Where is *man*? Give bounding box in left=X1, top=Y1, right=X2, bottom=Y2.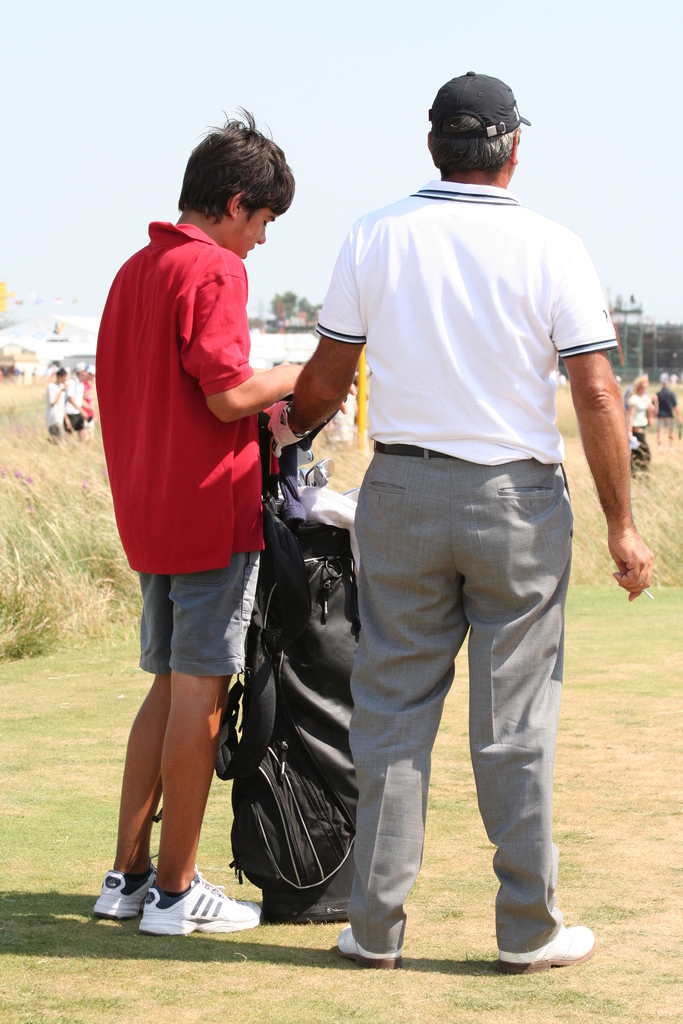
left=63, top=357, right=89, bottom=433.
